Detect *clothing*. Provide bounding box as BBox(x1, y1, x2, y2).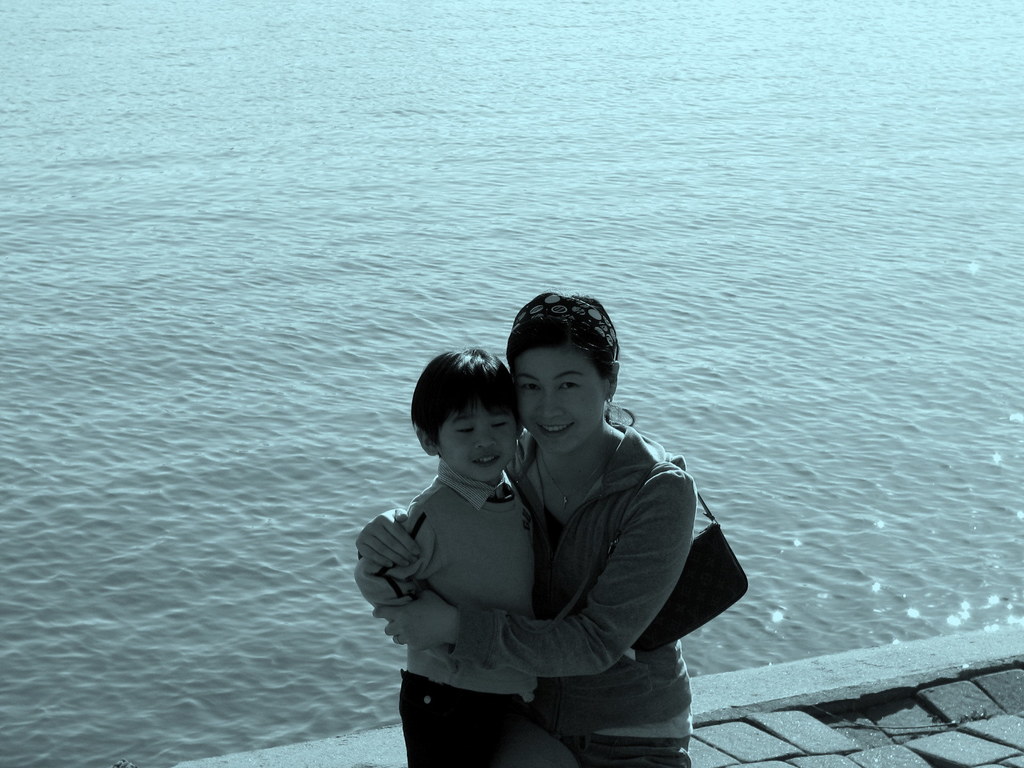
BBox(453, 338, 742, 742).
